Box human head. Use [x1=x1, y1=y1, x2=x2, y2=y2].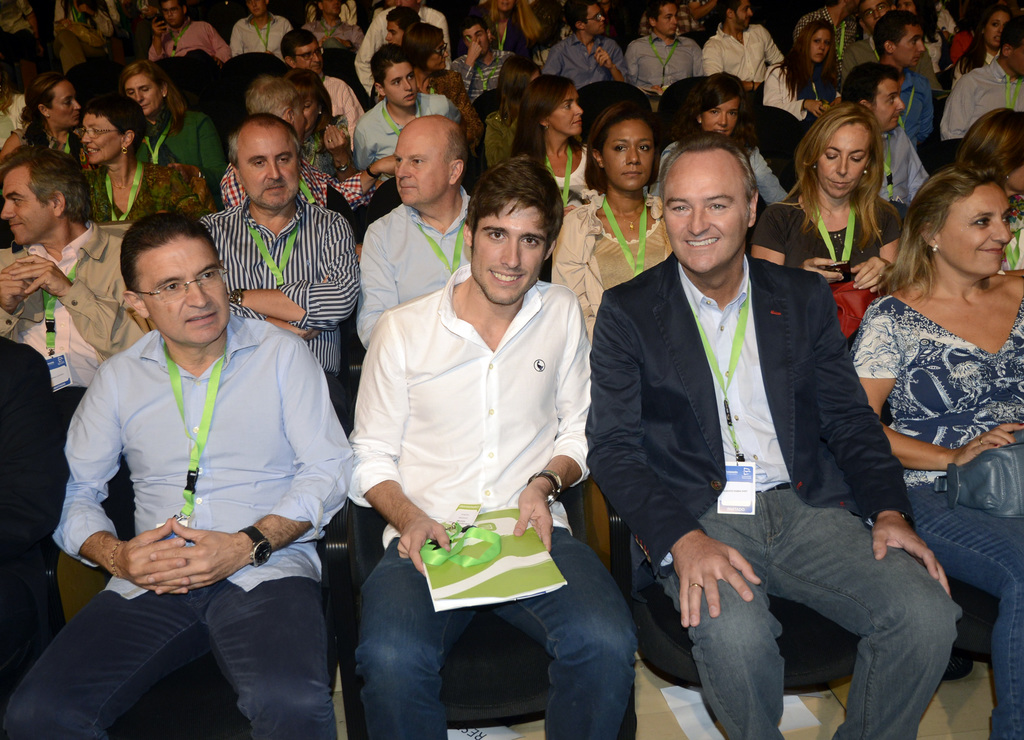
[x1=229, y1=117, x2=303, y2=206].
